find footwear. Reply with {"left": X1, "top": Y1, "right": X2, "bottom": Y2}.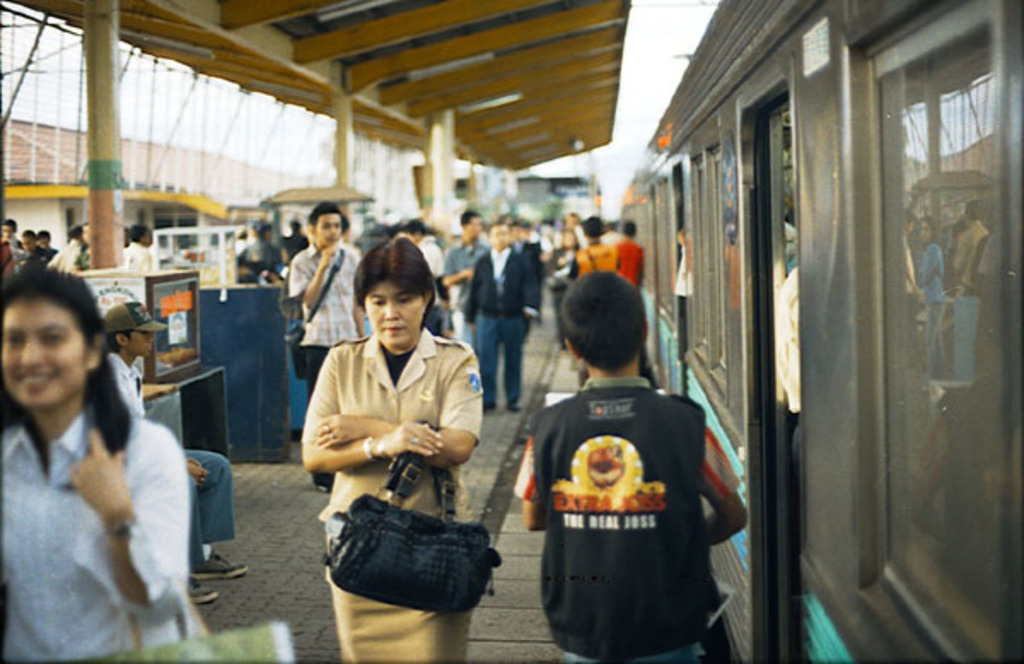
{"left": 186, "top": 575, "right": 220, "bottom": 608}.
